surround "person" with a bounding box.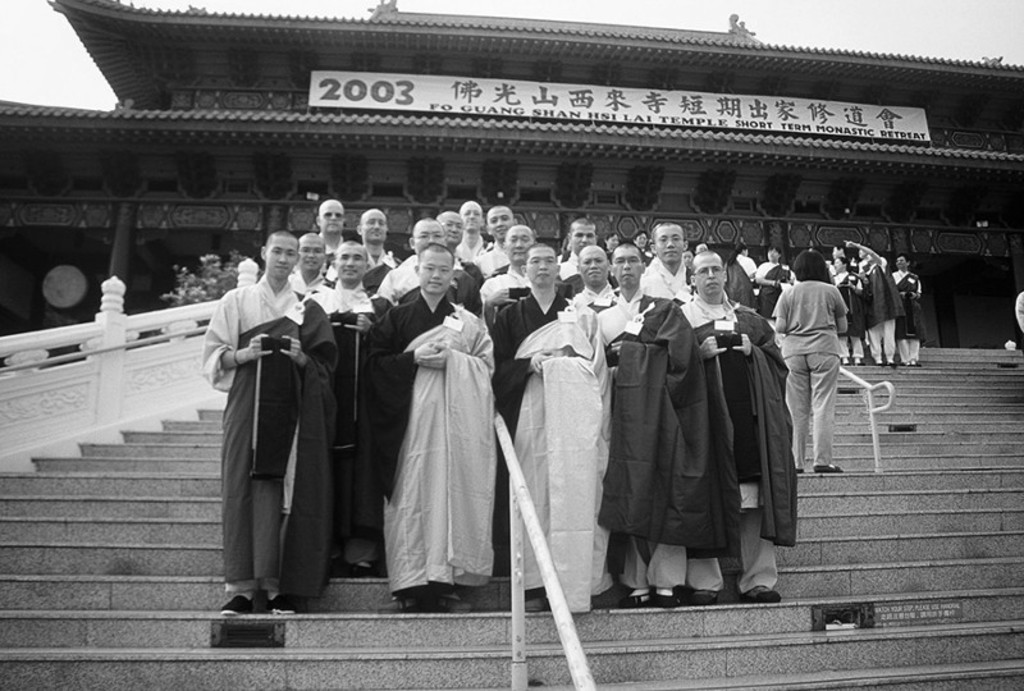
x1=404 y1=207 x2=440 y2=270.
